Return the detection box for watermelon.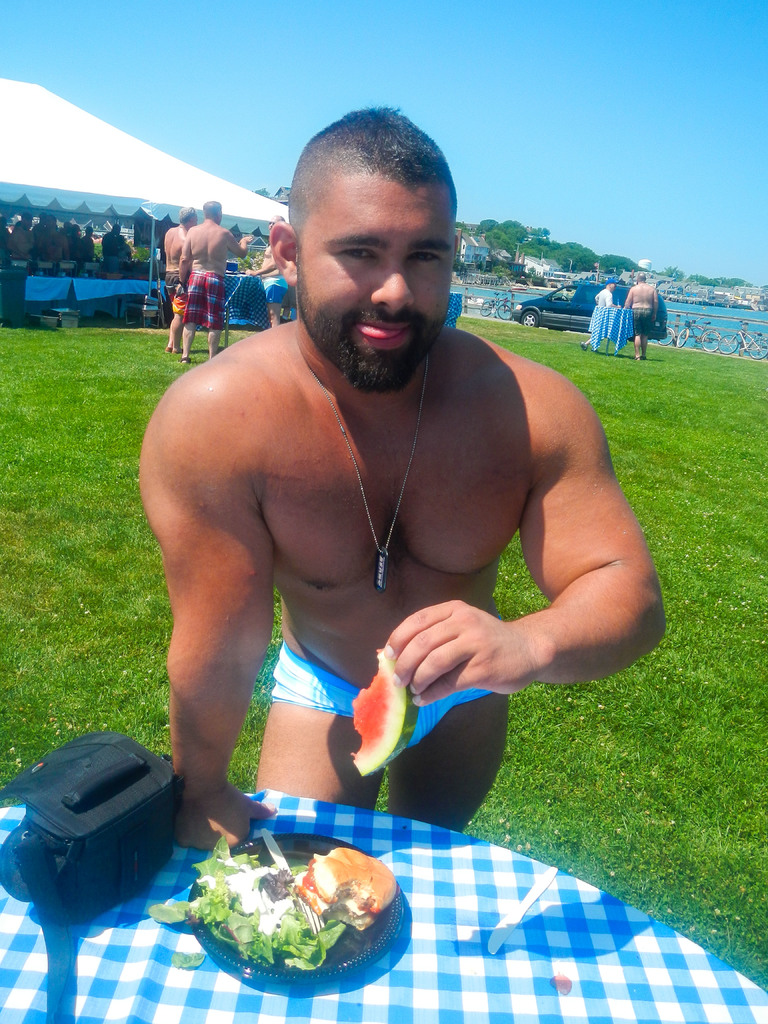
x1=347 y1=644 x2=408 y2=777.
